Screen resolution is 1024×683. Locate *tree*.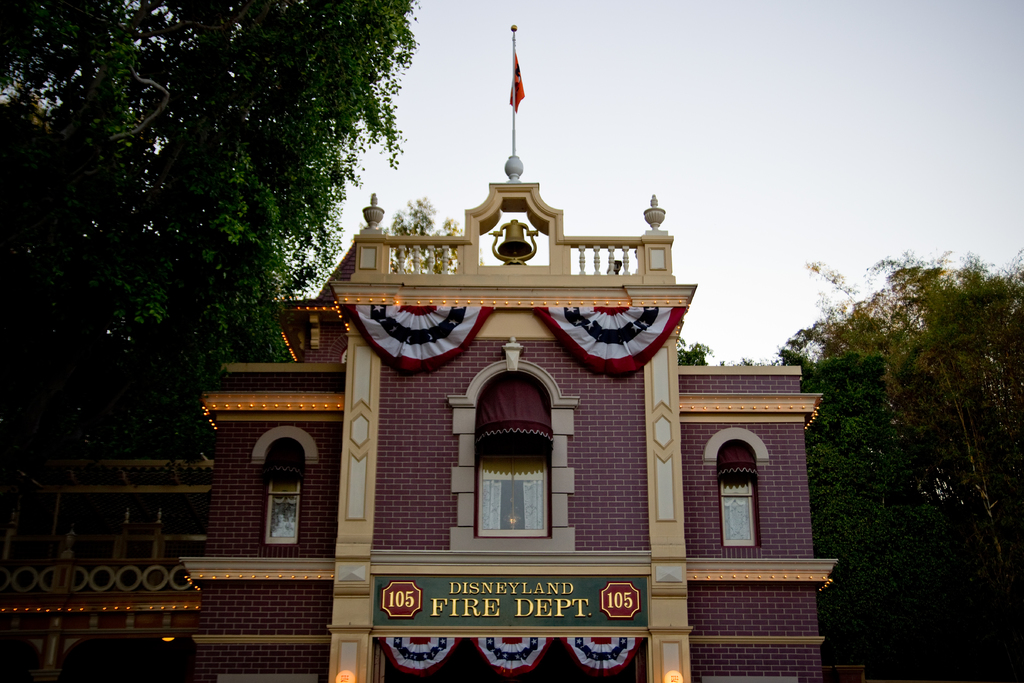
region(671, 327, 711, 363).
